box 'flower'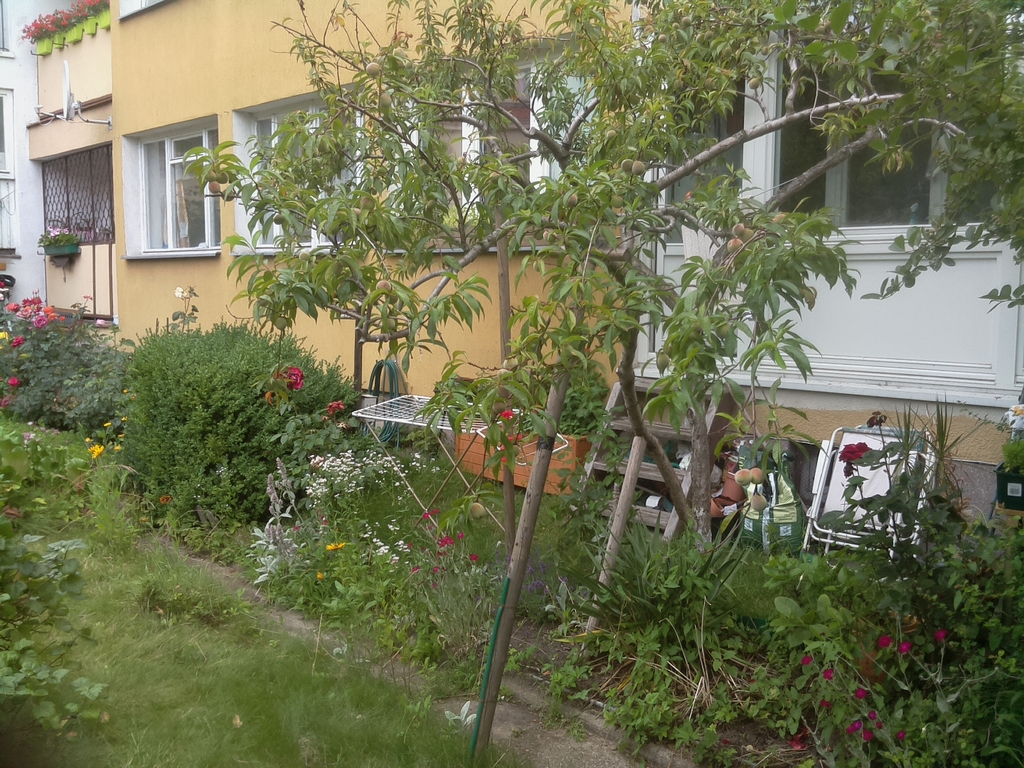
pyautogui.locateOnScreen(848, 723, 854, 734)
